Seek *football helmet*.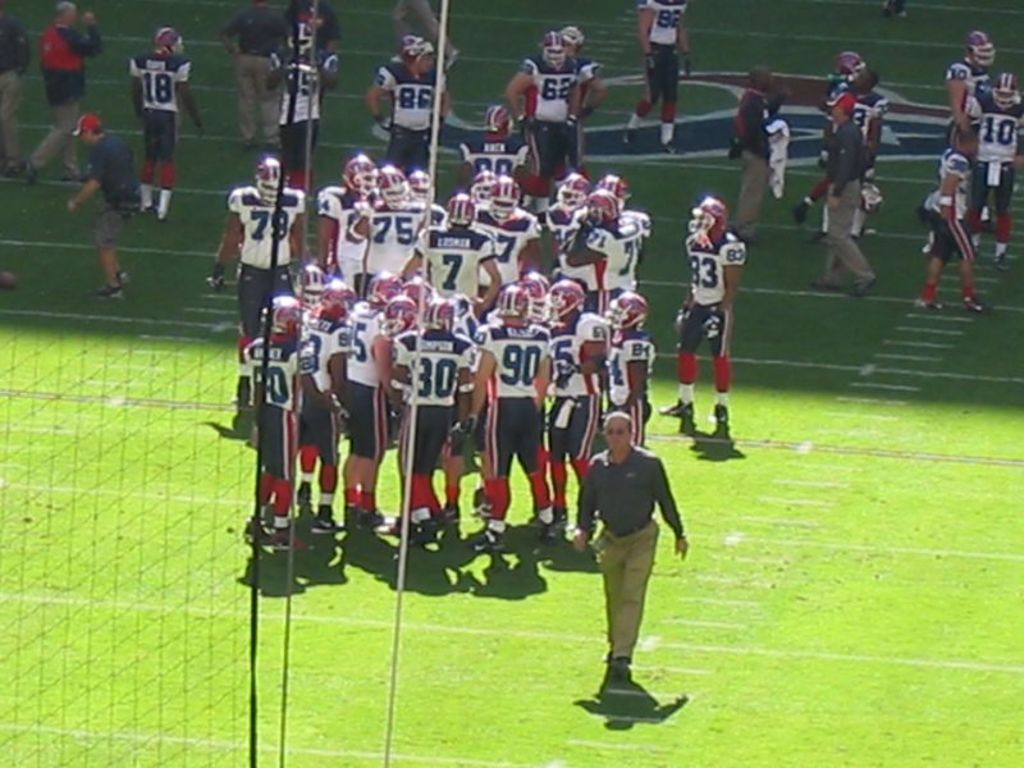
524, 268, 548, 317.
